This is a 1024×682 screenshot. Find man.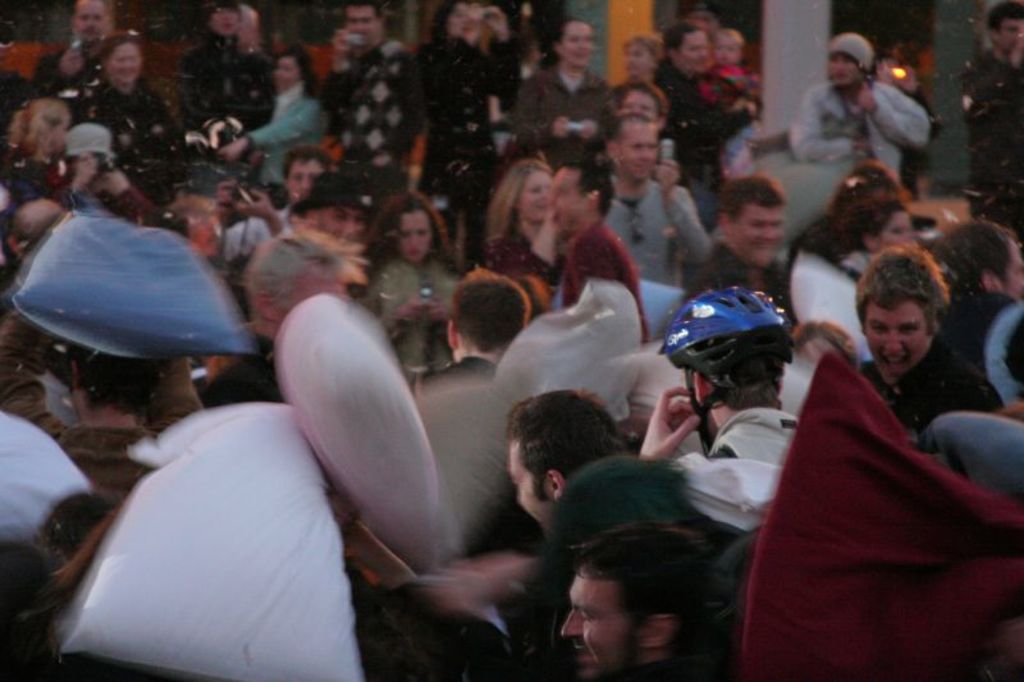
Bounding box: bbox=(26, 0, 116, 106).
